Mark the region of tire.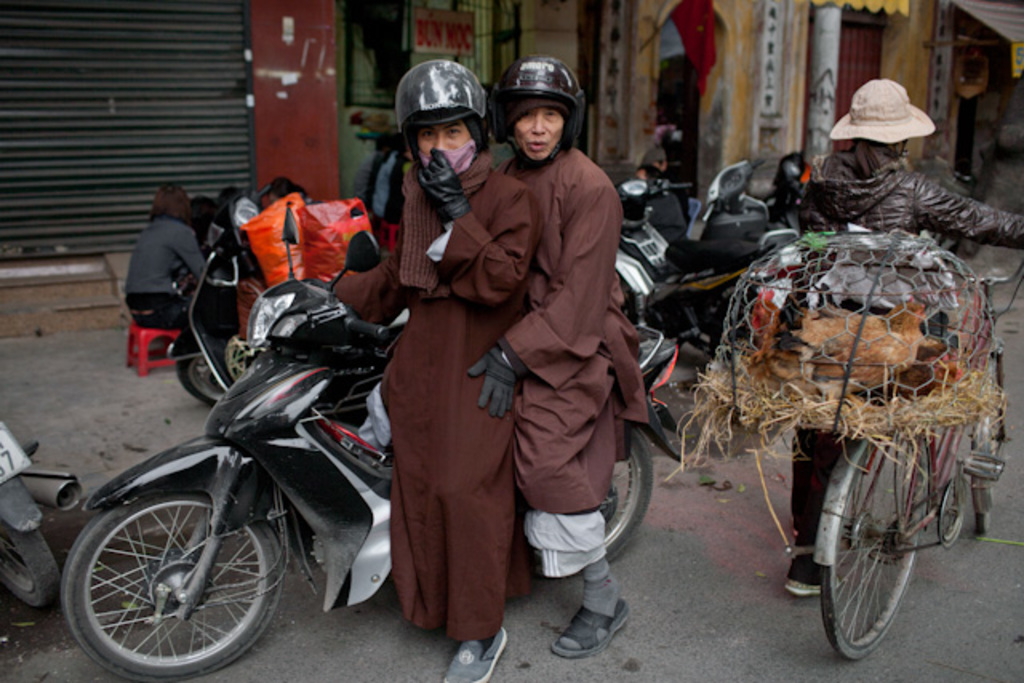
Region: BBox(602, 429, 653, 561).
